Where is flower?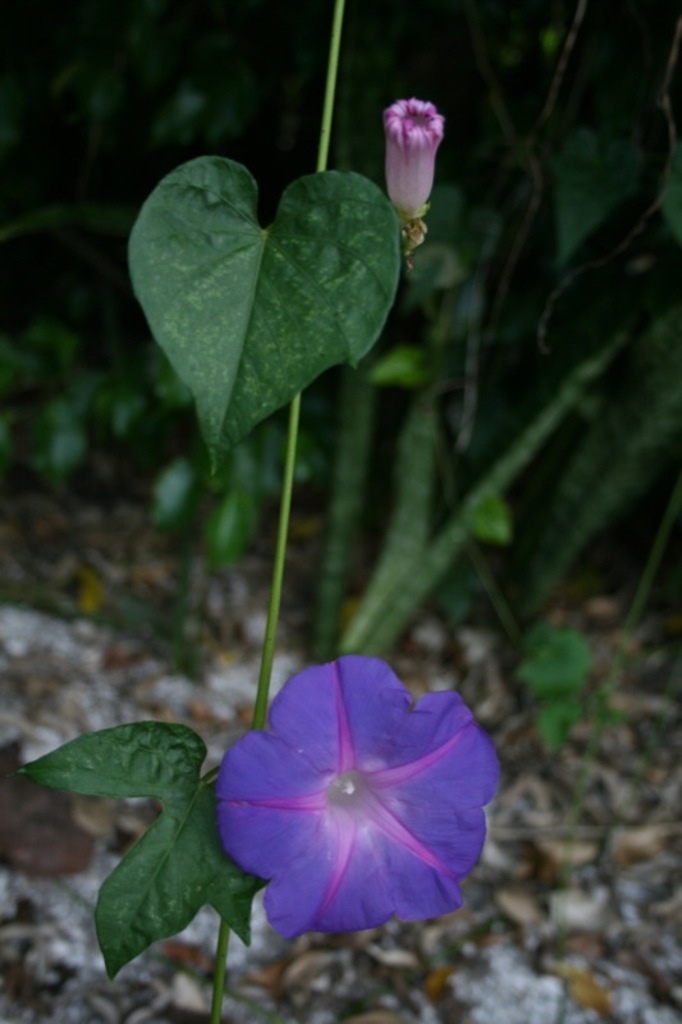
380,96,439,250.
